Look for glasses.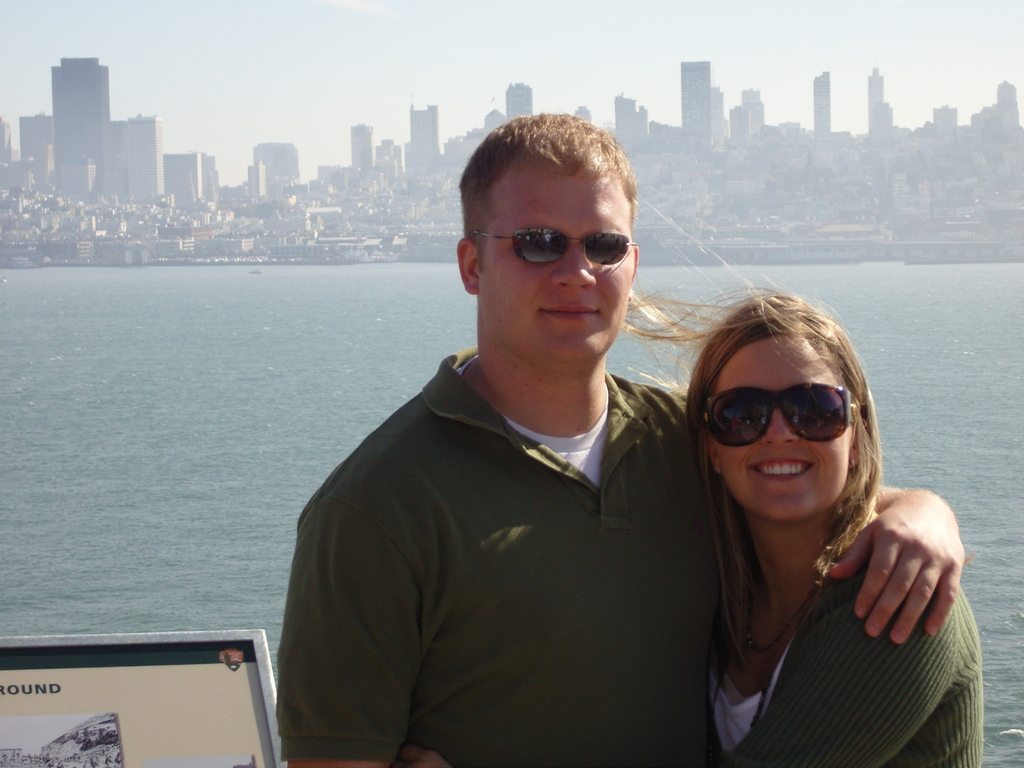
Found: [463,225,650,262].
